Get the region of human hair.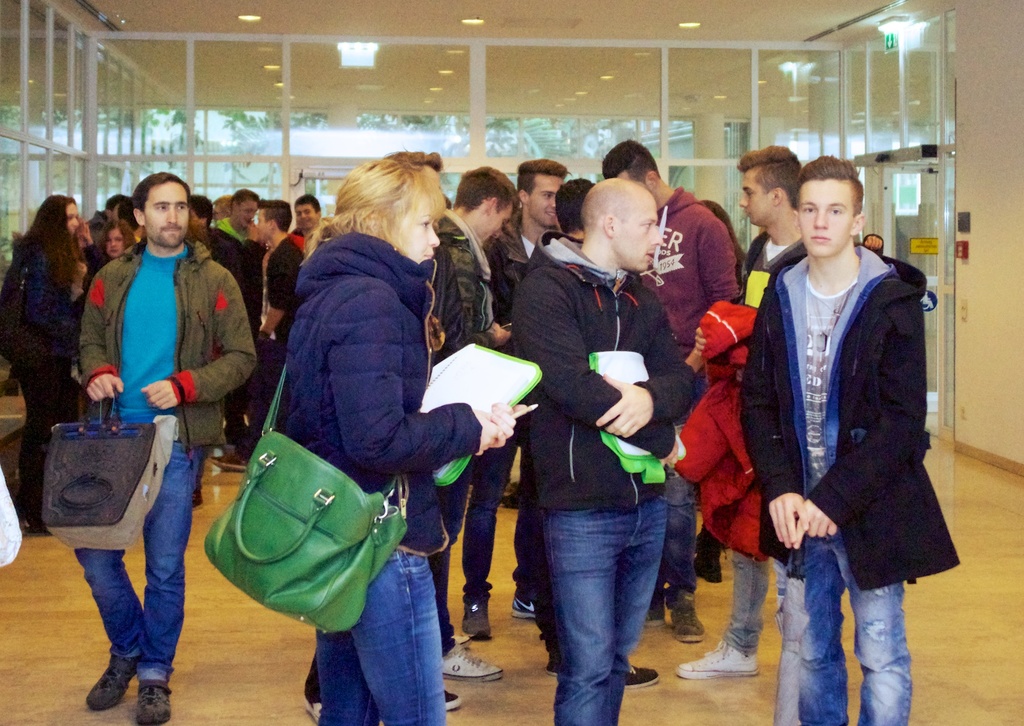
locate(699, 200, 748, 261).
